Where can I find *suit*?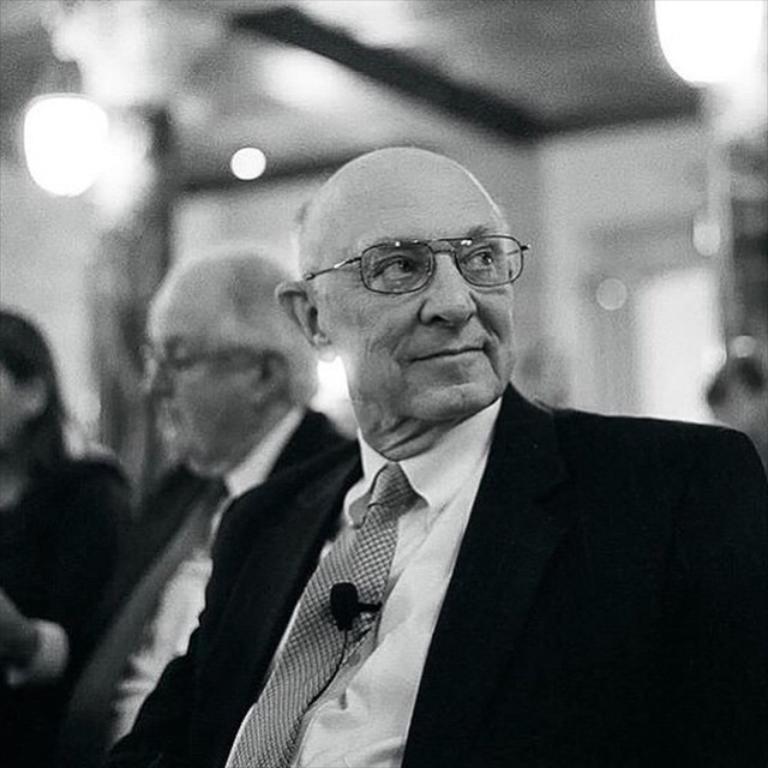
You can find it at [0, 437, 139, 728].
